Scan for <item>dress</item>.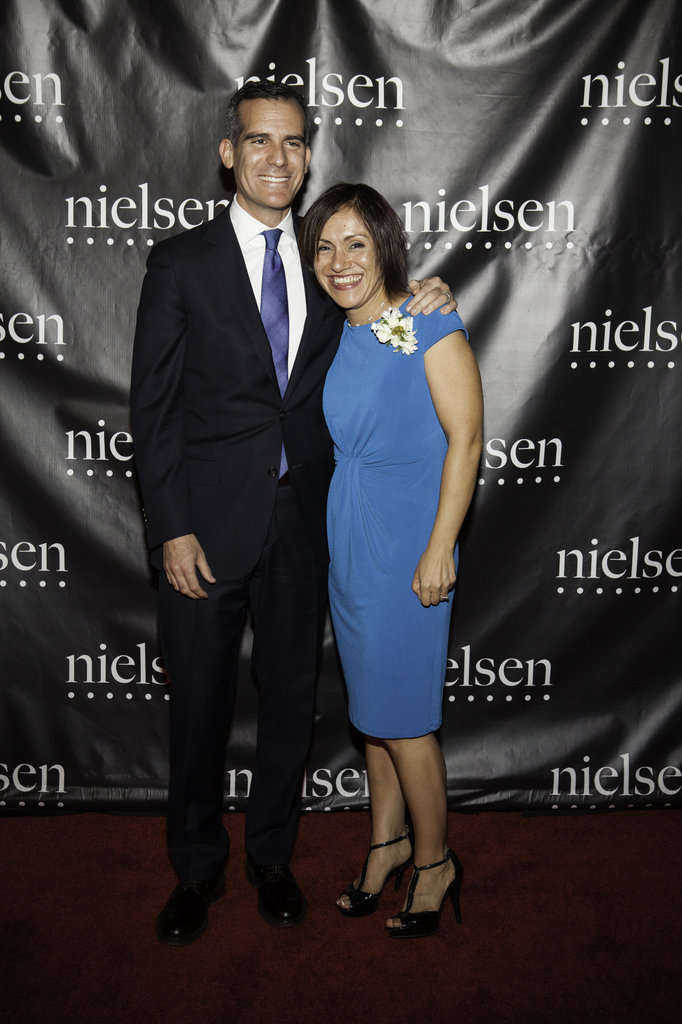
Scan result: x1=305, y1=283, x2=469, y2=730.
